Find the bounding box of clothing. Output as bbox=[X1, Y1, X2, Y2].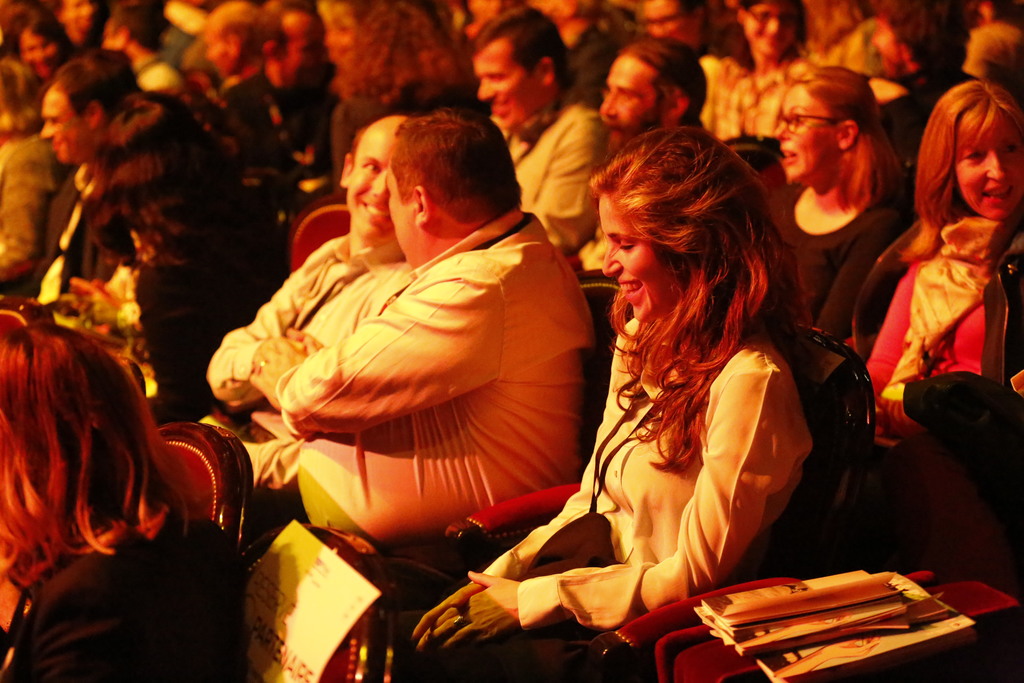
bbox=[126, 50, 195, 100].
